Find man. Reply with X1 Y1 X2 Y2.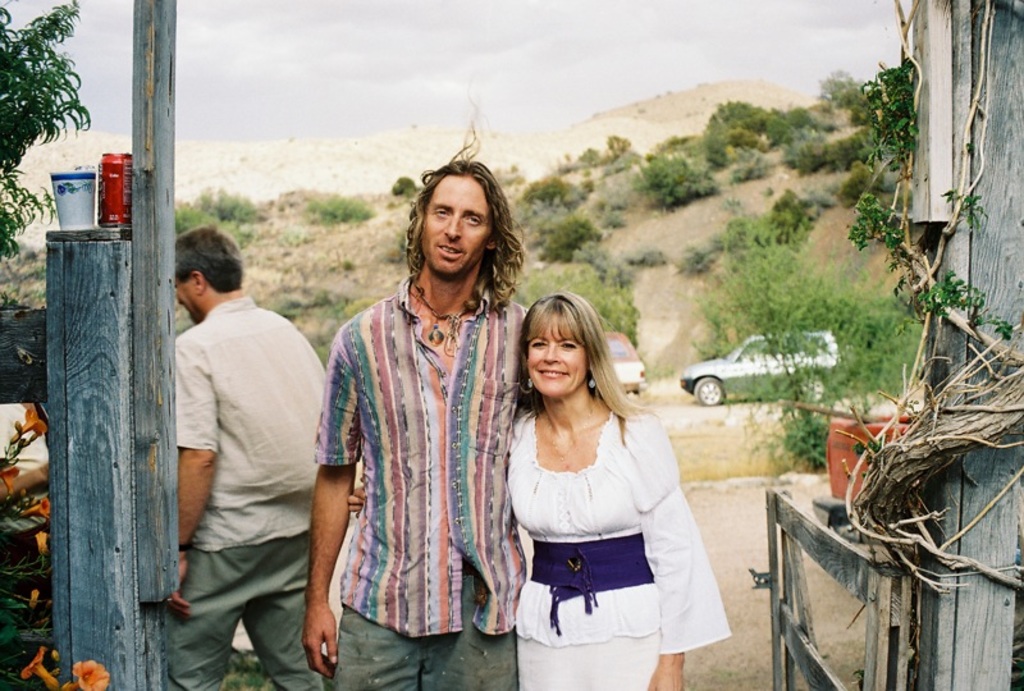
165 220 339 690.
